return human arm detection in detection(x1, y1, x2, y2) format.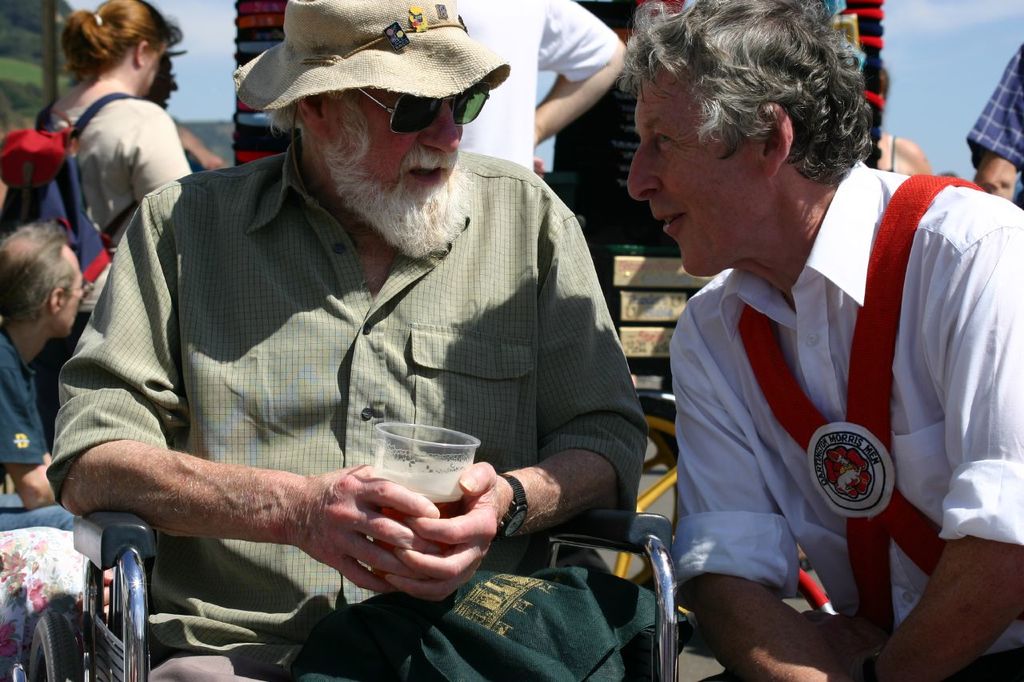
detection(42, 197, 438, 592).
